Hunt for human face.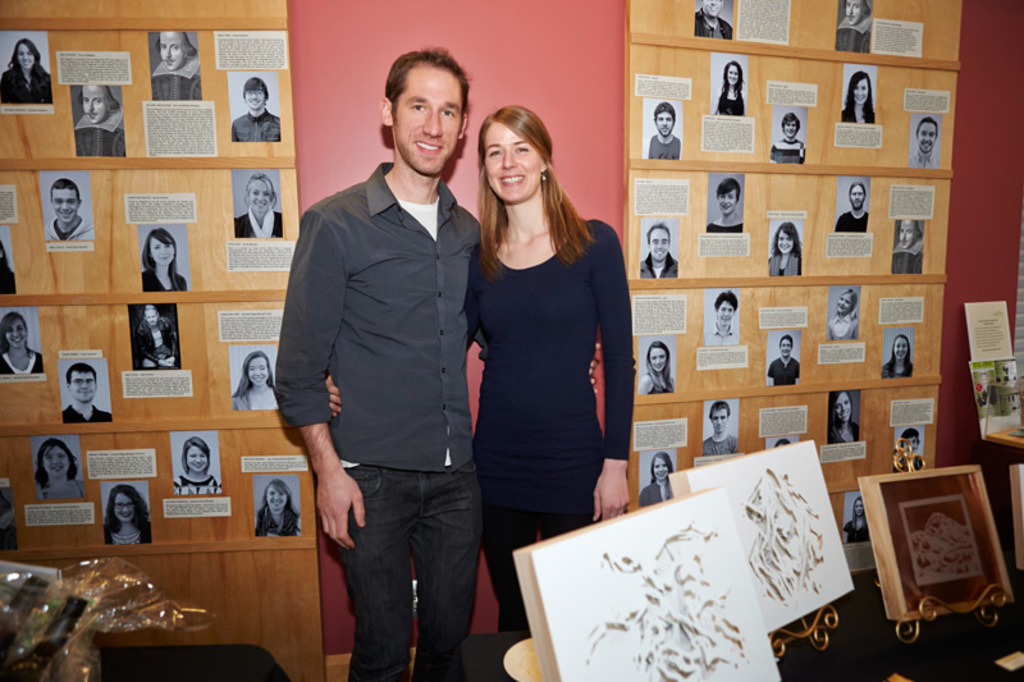
Hunted down at detection(111, 485, 133, 523).
